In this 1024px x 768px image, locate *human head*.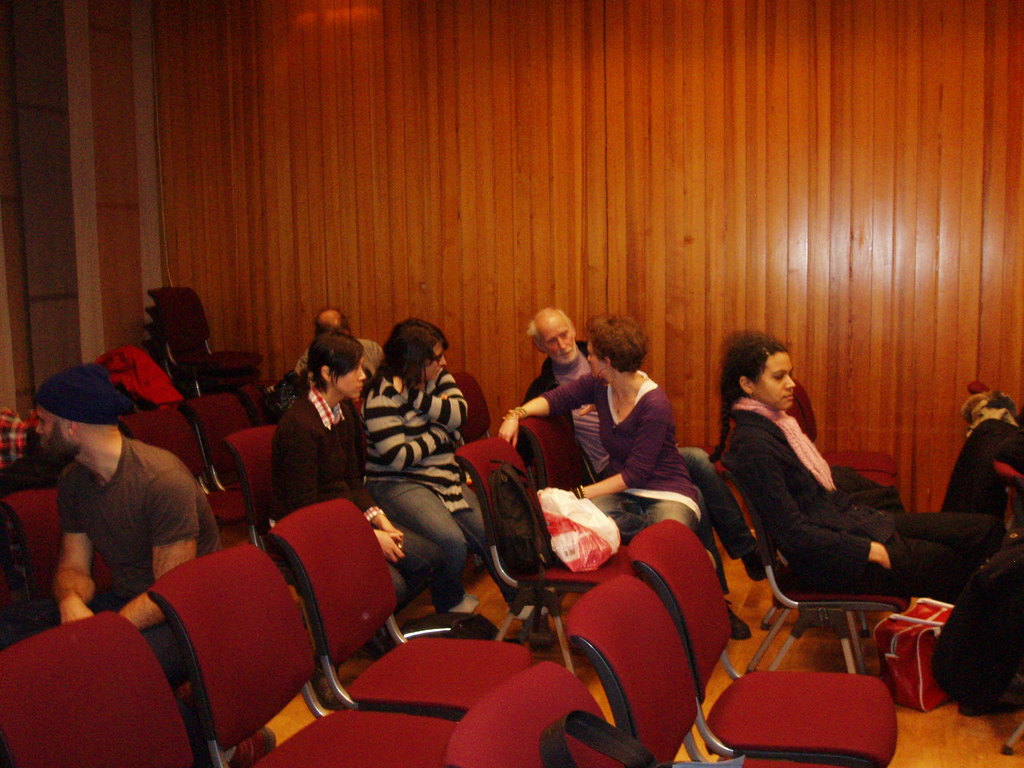
Bounding box: 383:316:449:381.
